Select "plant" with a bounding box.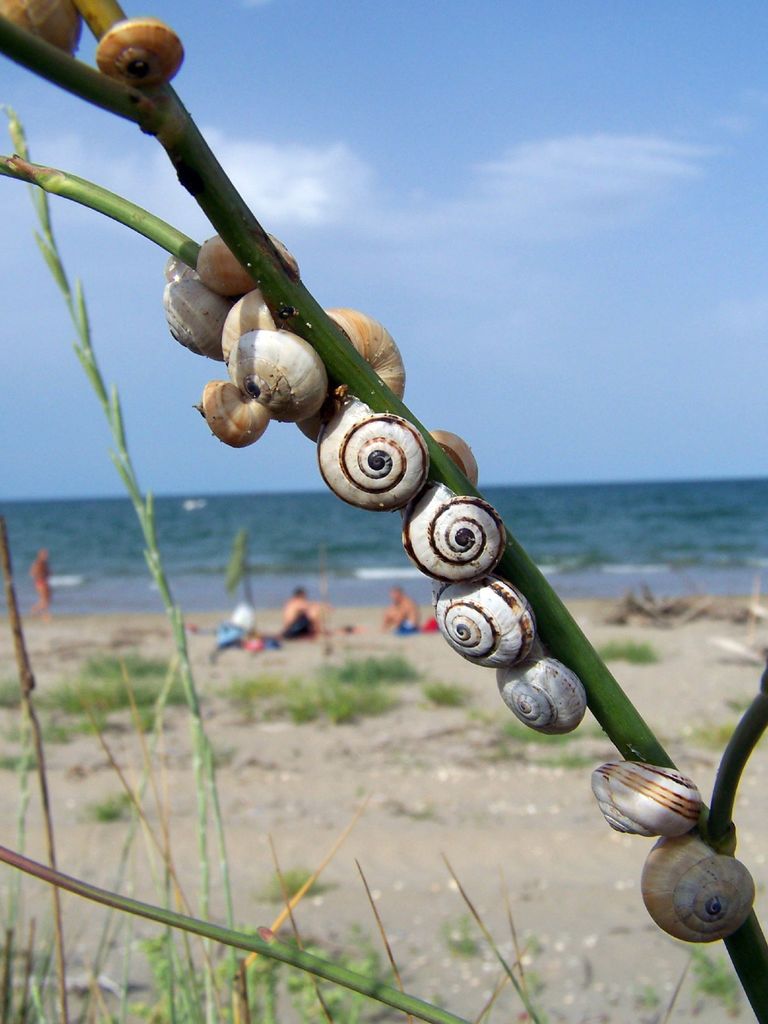
616, 574, 737, 621.
